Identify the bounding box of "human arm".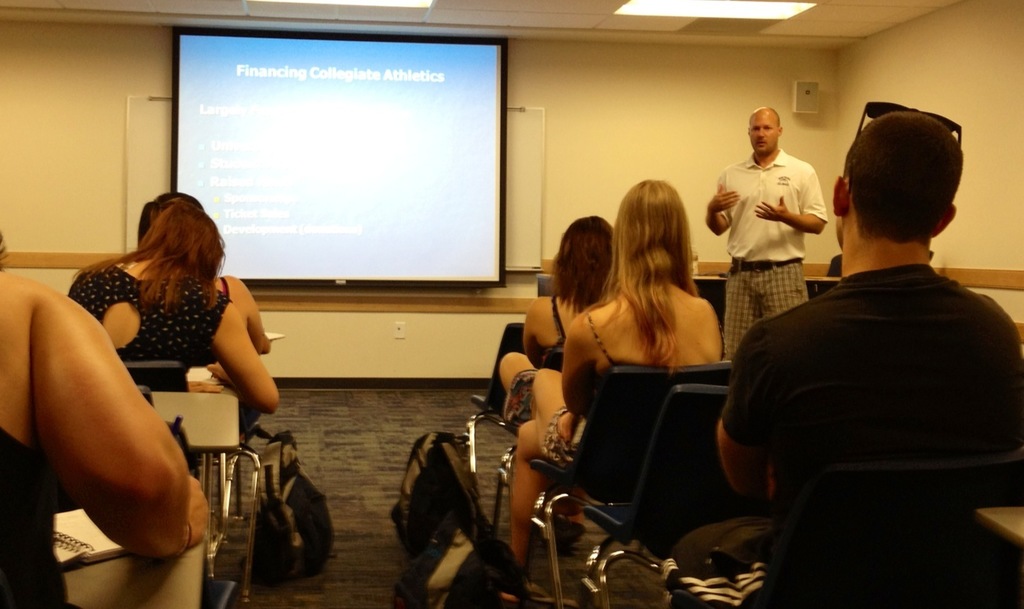
rect(237, 288, 271, 346).
